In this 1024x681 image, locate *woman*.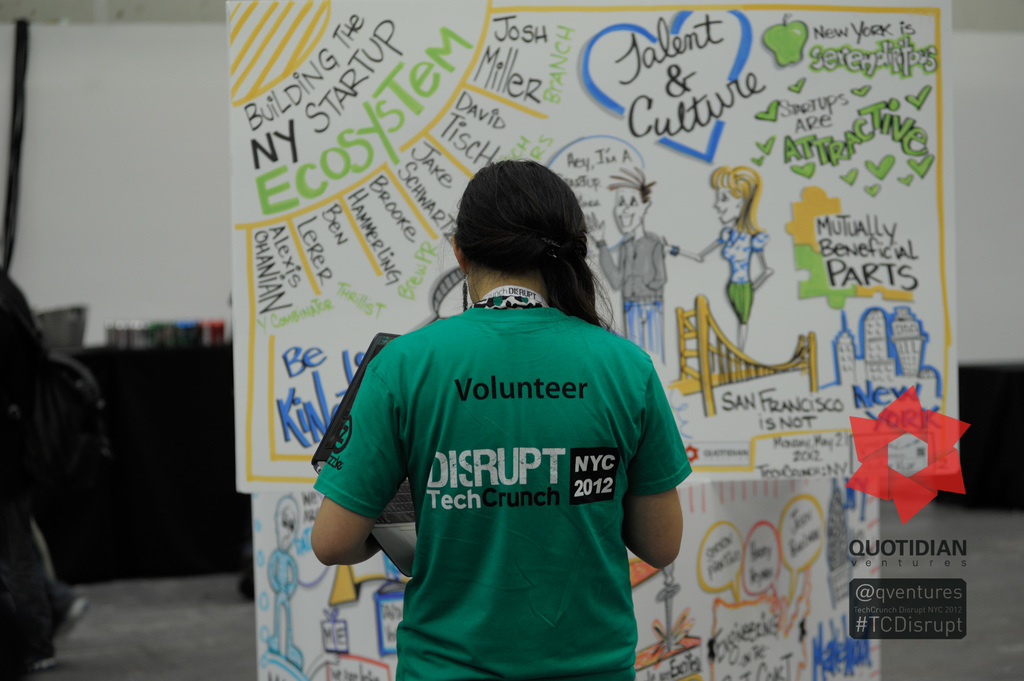
Bounding box: 662/163/764/355.
